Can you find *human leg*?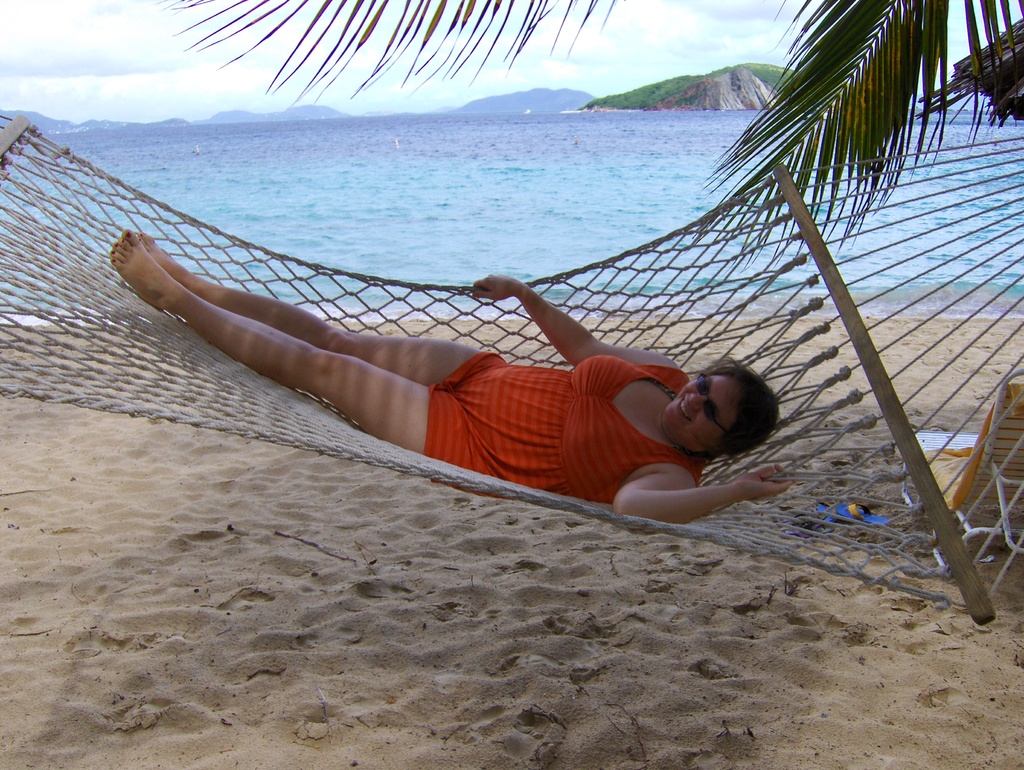
Yes, bounding box: bbox(111, 232, 483, 464).
